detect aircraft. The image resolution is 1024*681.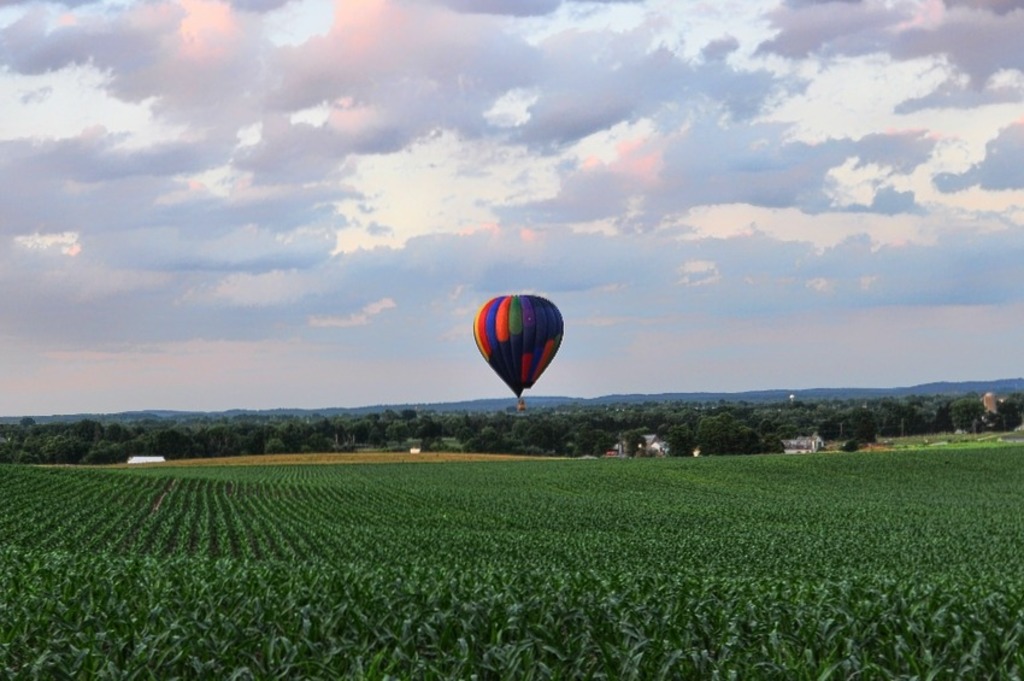
470:298:584:395.
